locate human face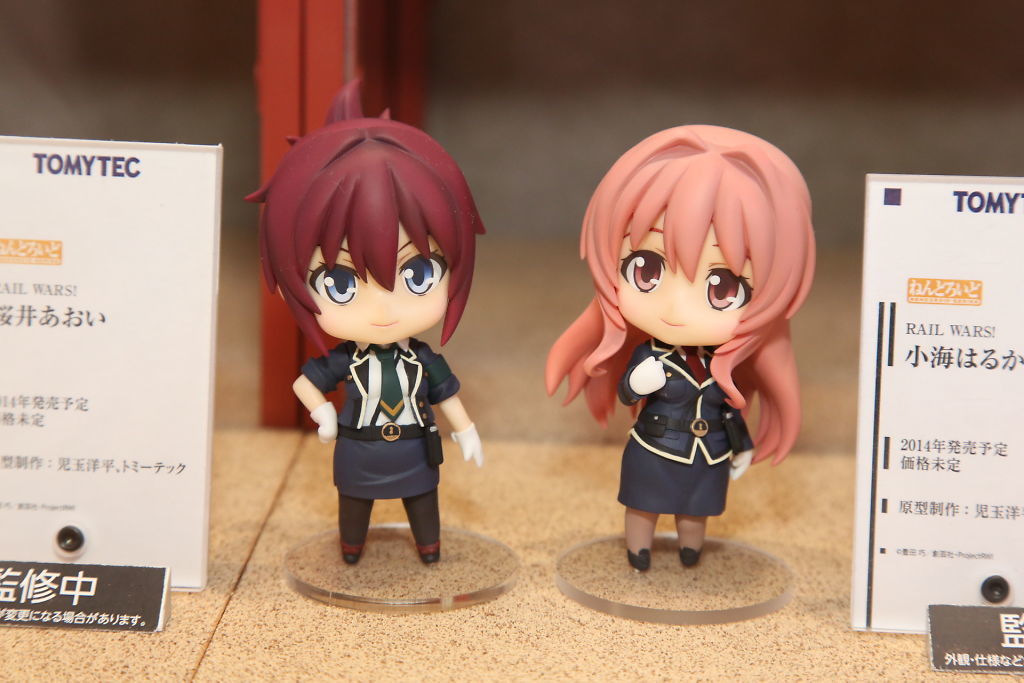
bbox(619, 209, 753, 346)
